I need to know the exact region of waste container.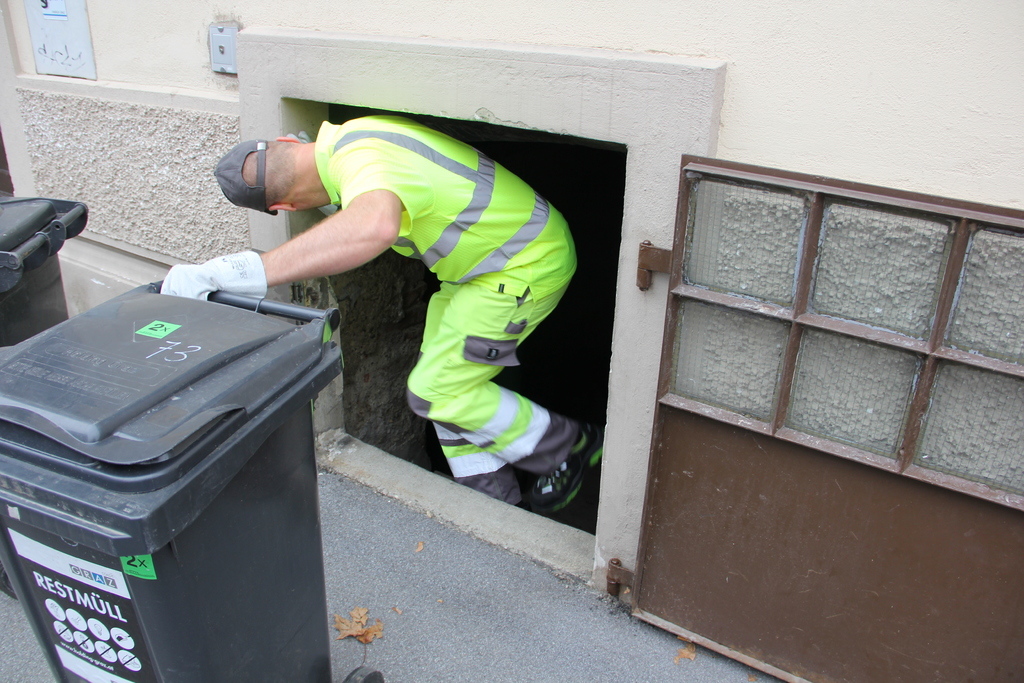
Region: bbox(0, 186, 96, 347).
